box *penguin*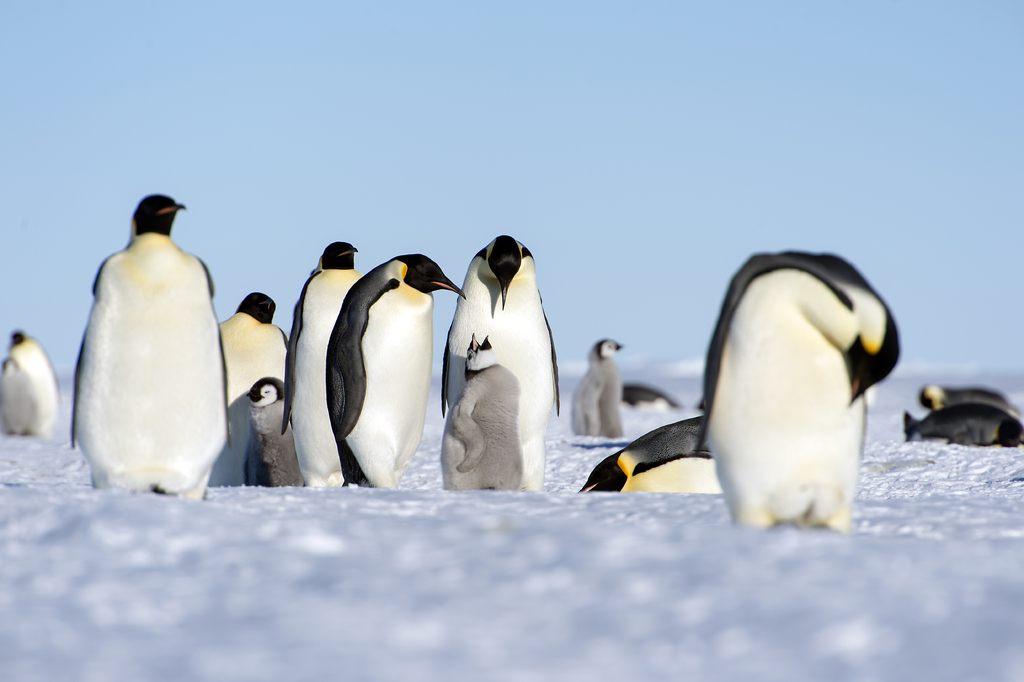
box(436, 332, 518, 506)
